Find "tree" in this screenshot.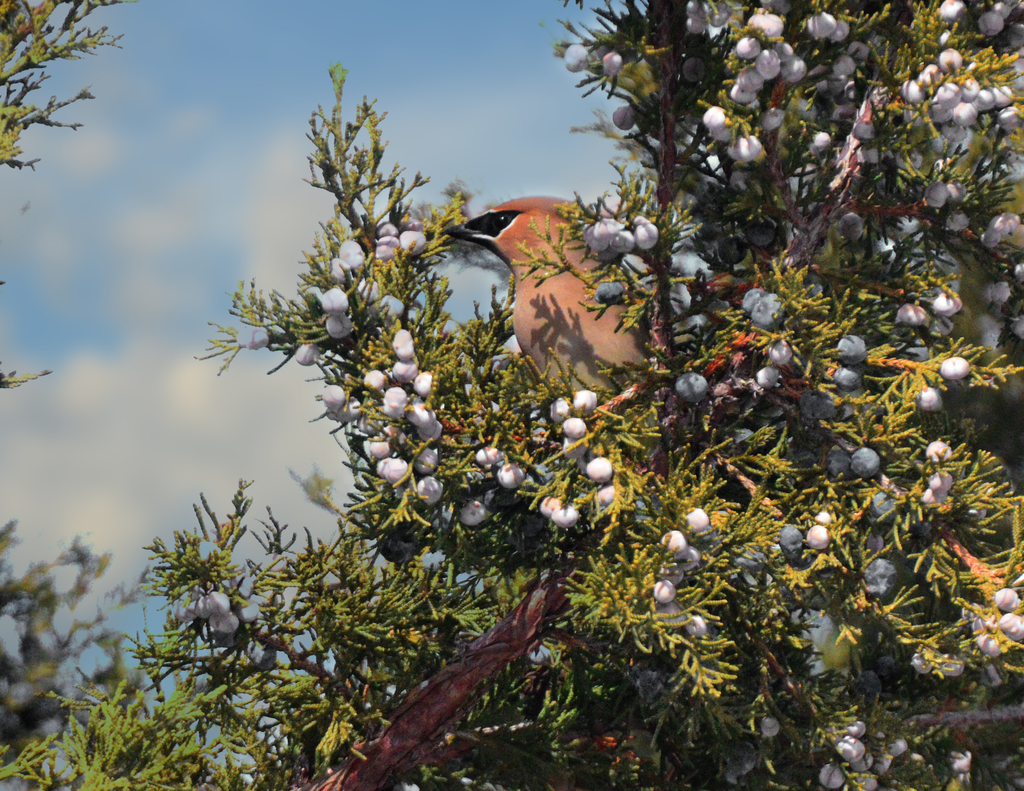
The bounding box for "tree" is pyautogui.locateOnScreen(0, 0, 1023, 790).
